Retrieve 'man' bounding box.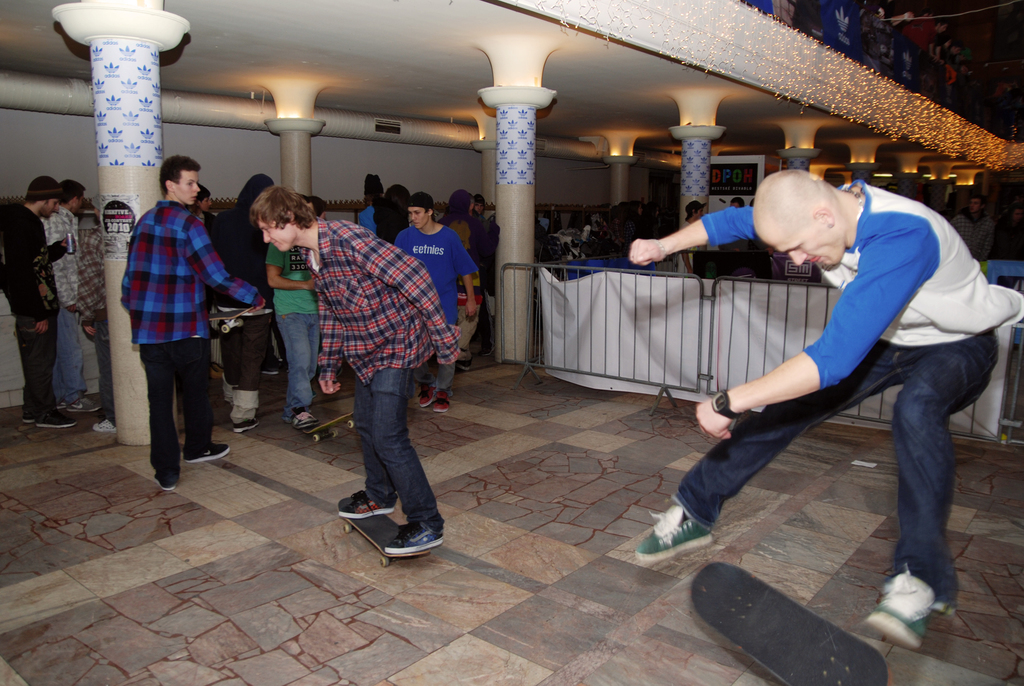
Bounding box: bbox=(246, 185, 463, 555).
